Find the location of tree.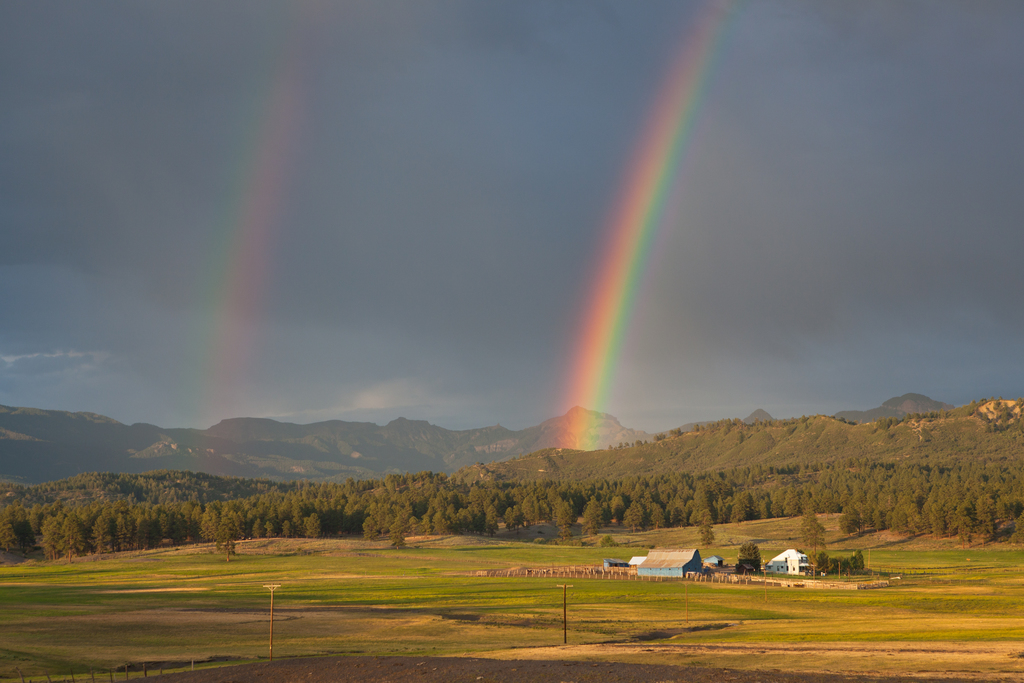
Location: bbox(607, 445, 611, 454).
